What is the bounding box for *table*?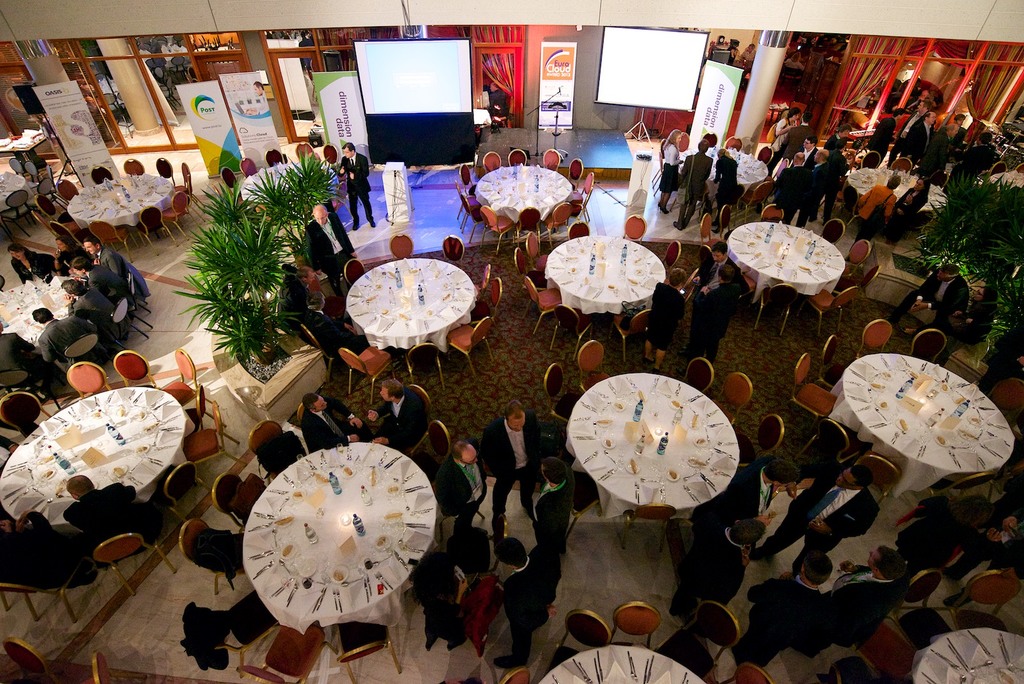
(left=729, top=221, right=846, bottom=297).
